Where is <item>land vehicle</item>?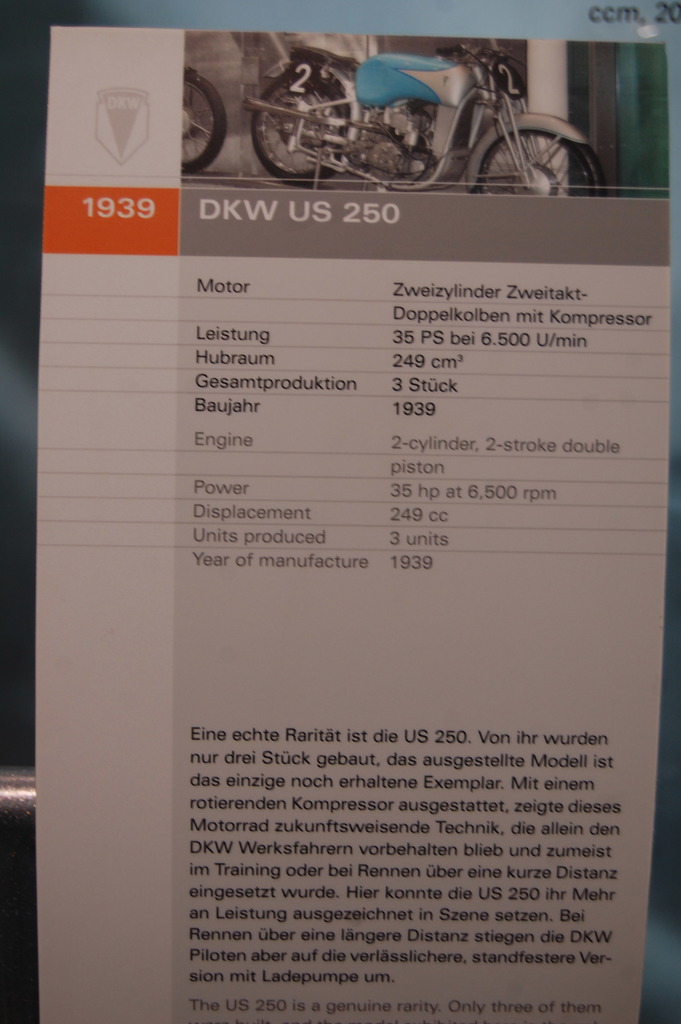
226, 45, 618, 206.
